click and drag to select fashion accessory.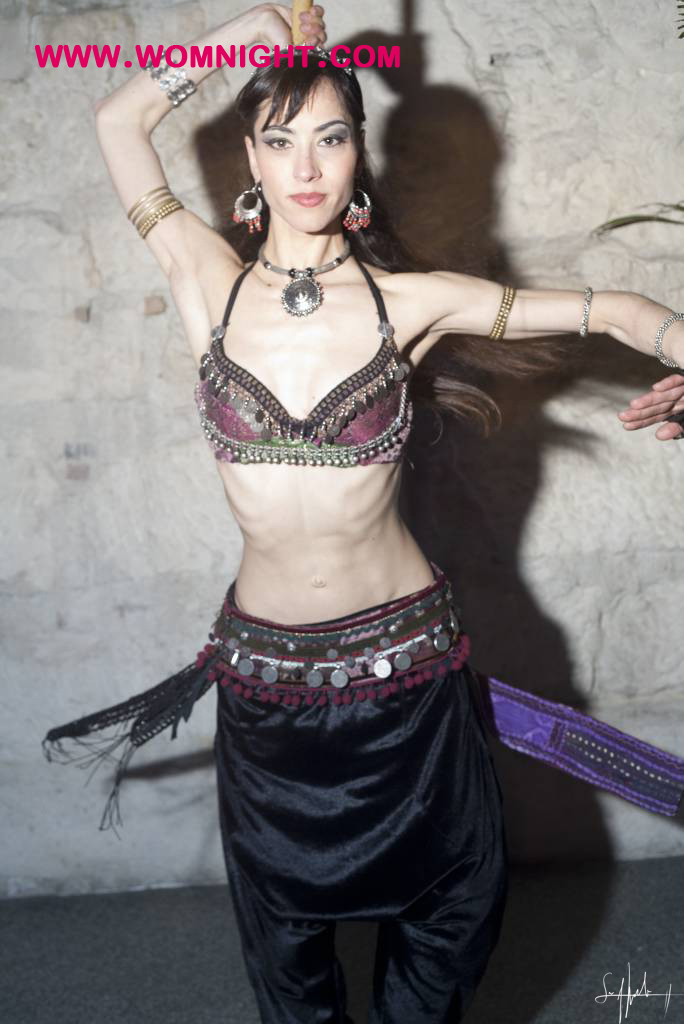
Selection: [x1=260, y1=243, x2=350, y2=316].
